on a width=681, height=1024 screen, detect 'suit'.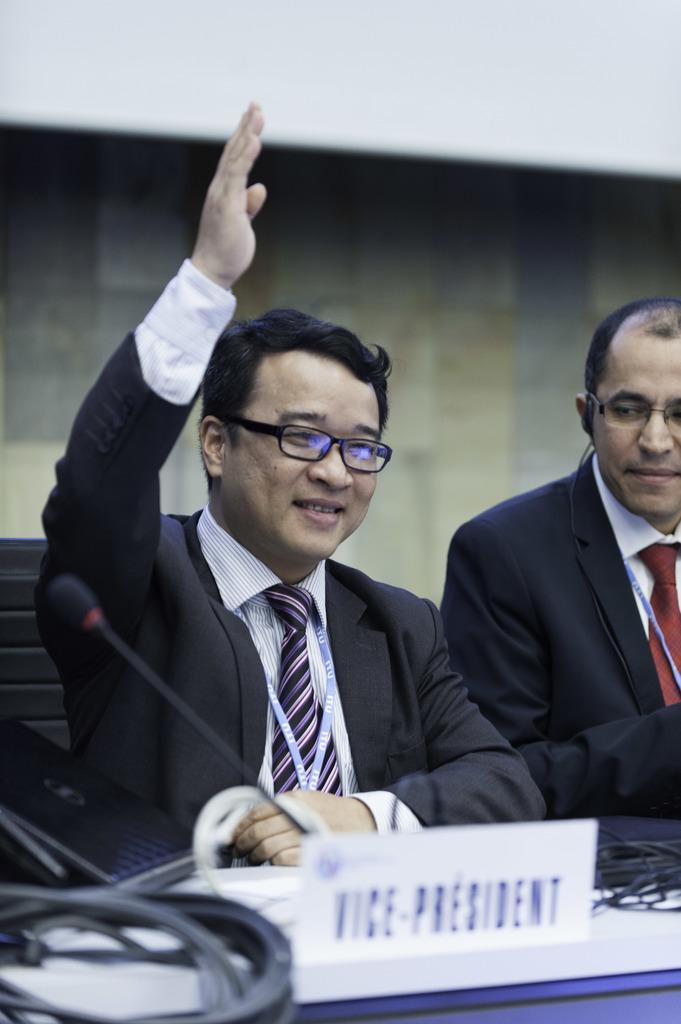
(left=42, top=254, right=552, bottom=870).
